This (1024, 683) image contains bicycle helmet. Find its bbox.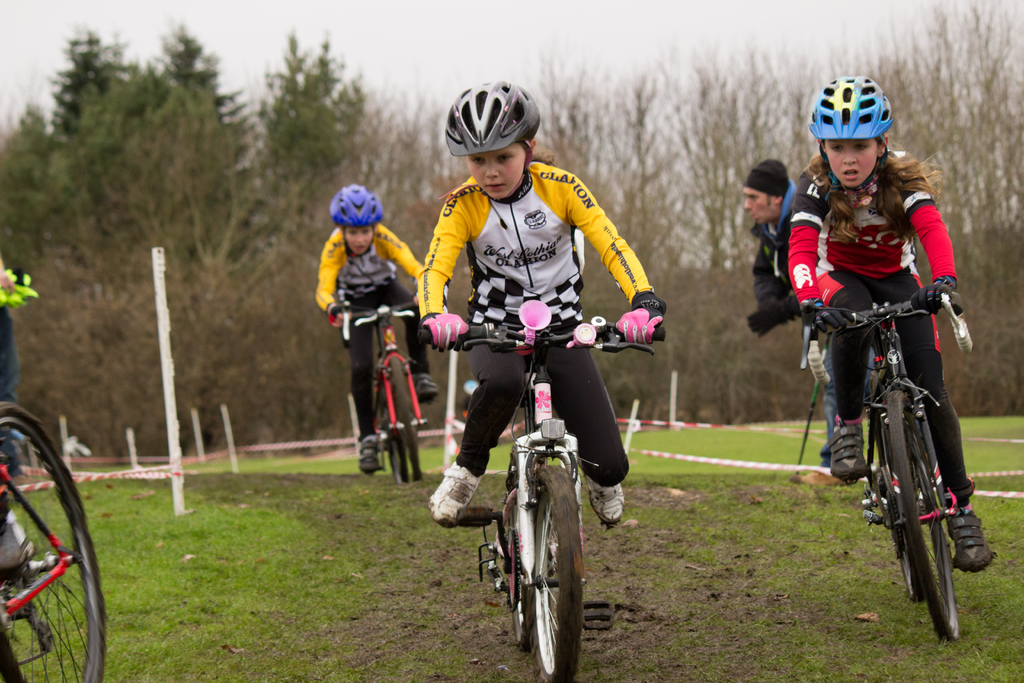
811 78 899 139.
